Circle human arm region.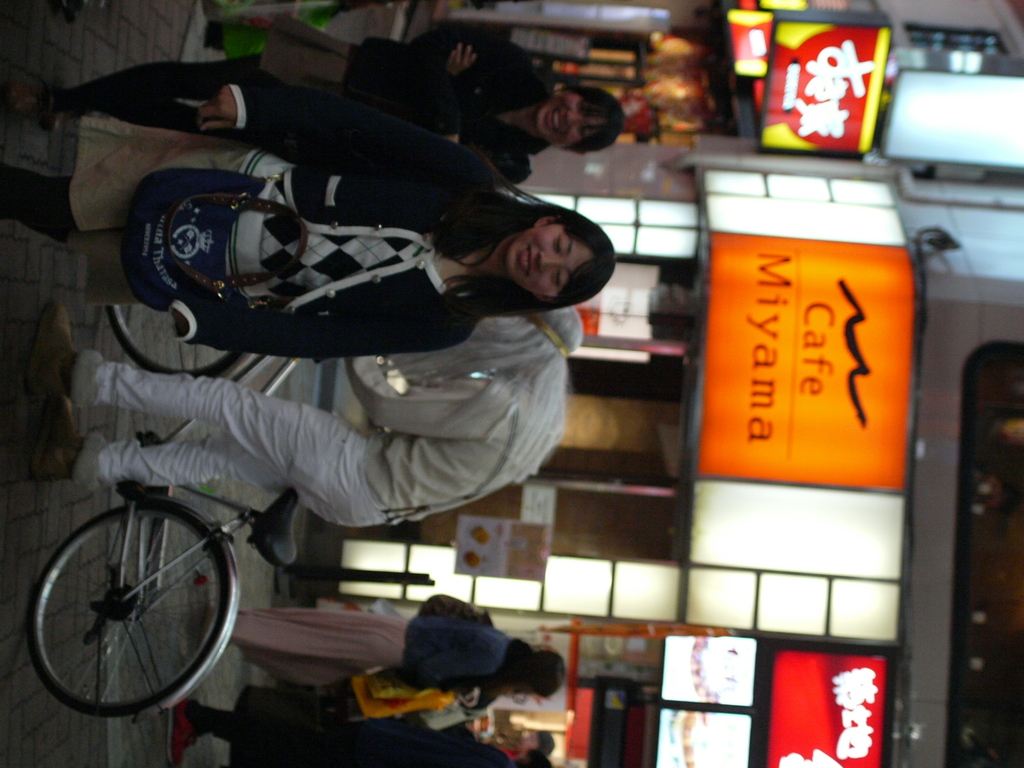
Region: BBox(418, 646, 497, 685).
